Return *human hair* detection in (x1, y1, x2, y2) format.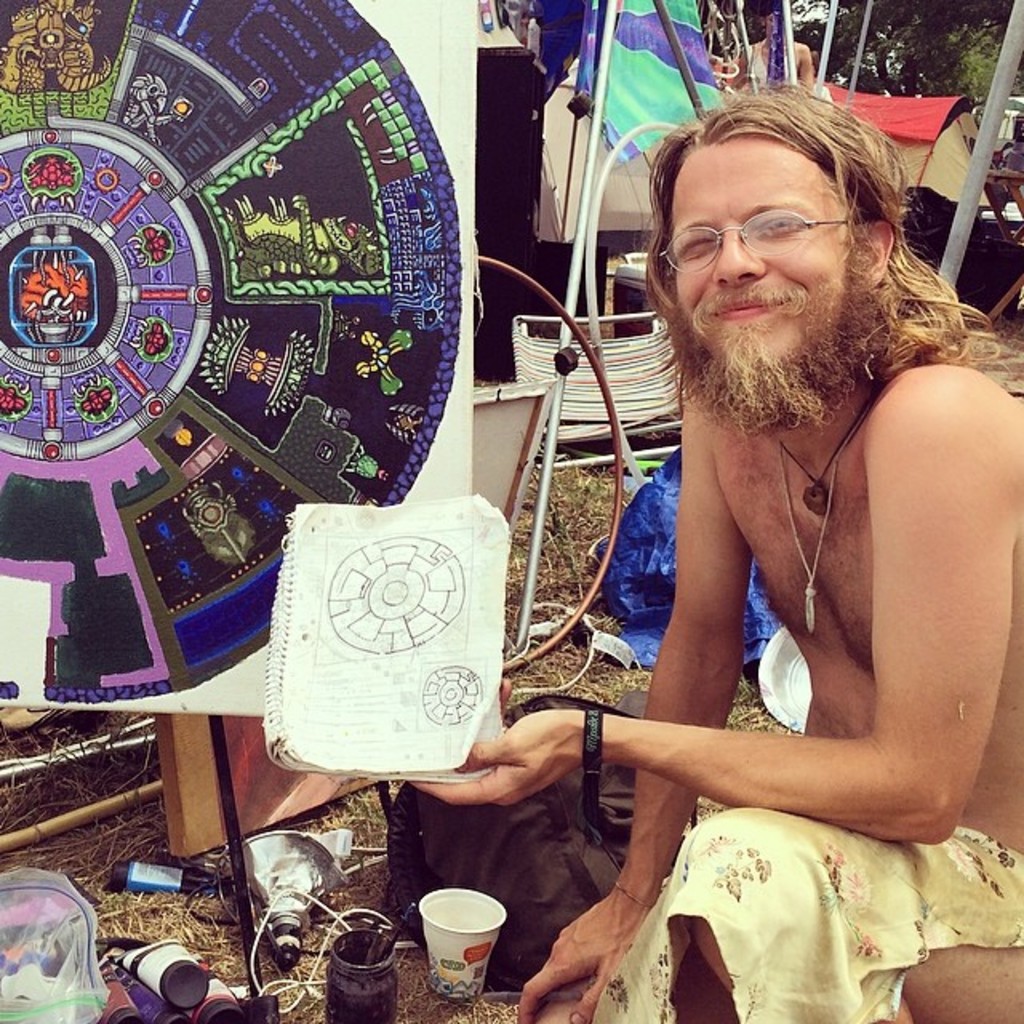
(645, 86, 957, 403).
